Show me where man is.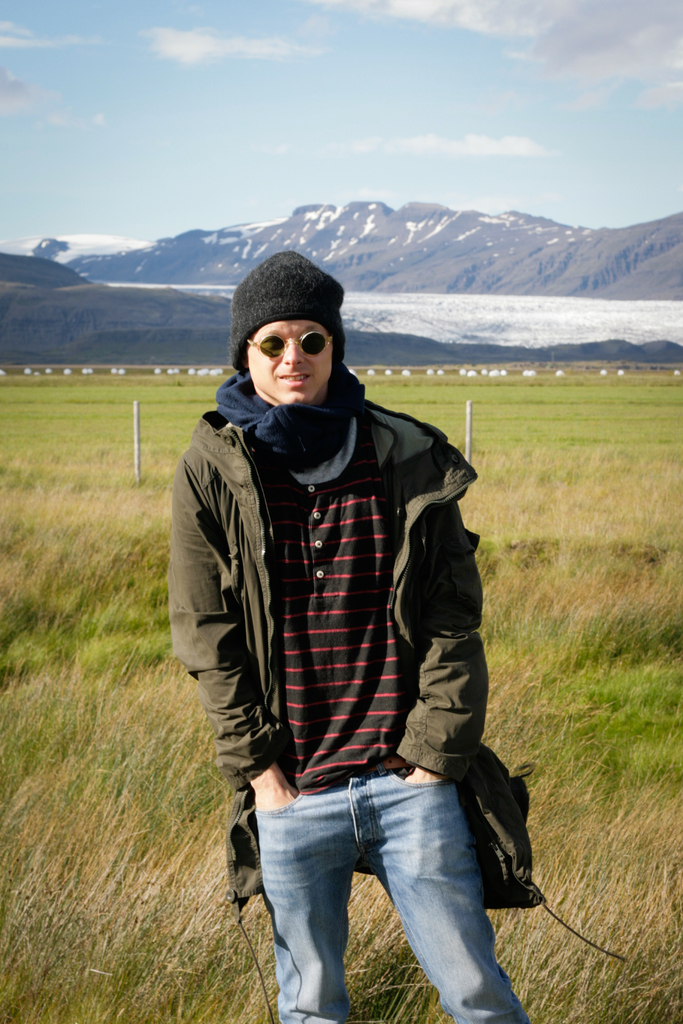
man is at crop(164, 247, 519, 1023).
